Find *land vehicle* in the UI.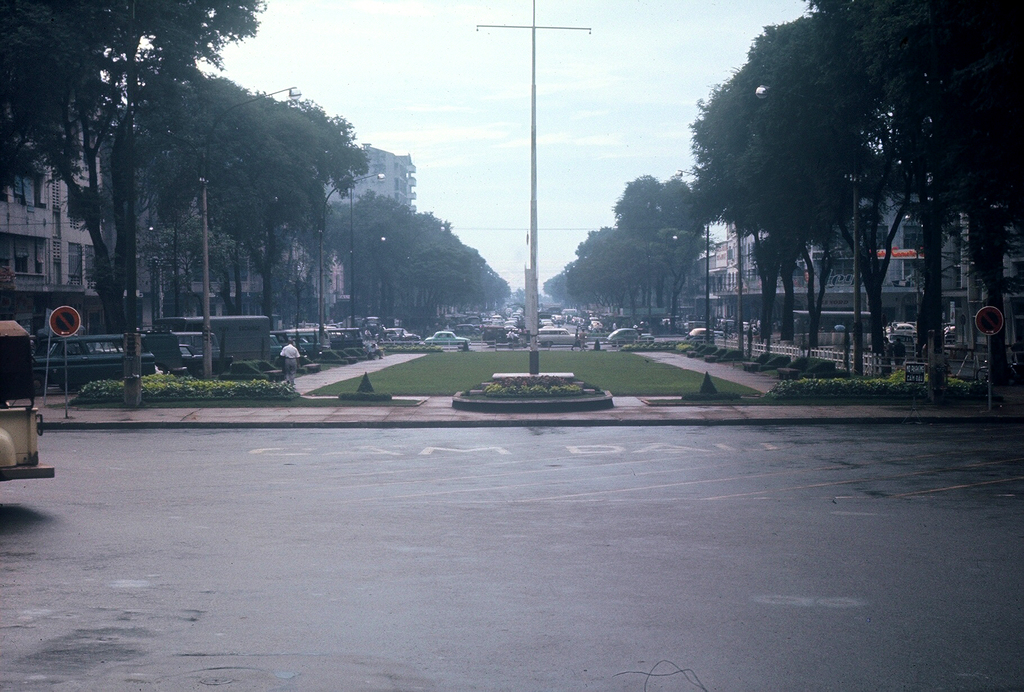
UI element at <bbox>424, 327, 470, 349</bbox>.
